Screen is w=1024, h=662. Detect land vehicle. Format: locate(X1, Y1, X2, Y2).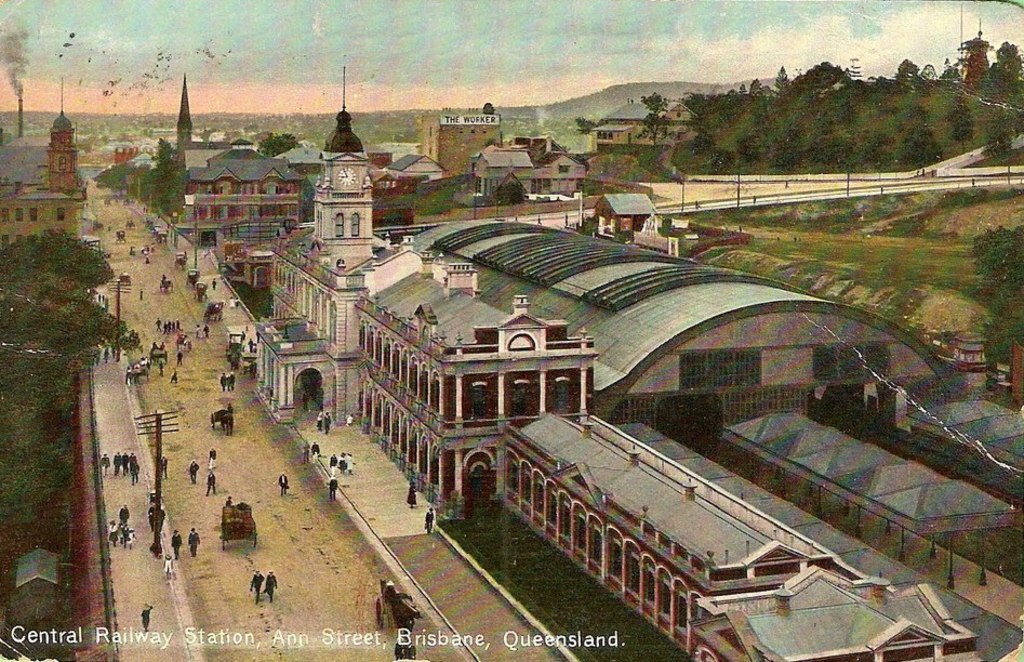
locate(157, 275, 176, 296).
